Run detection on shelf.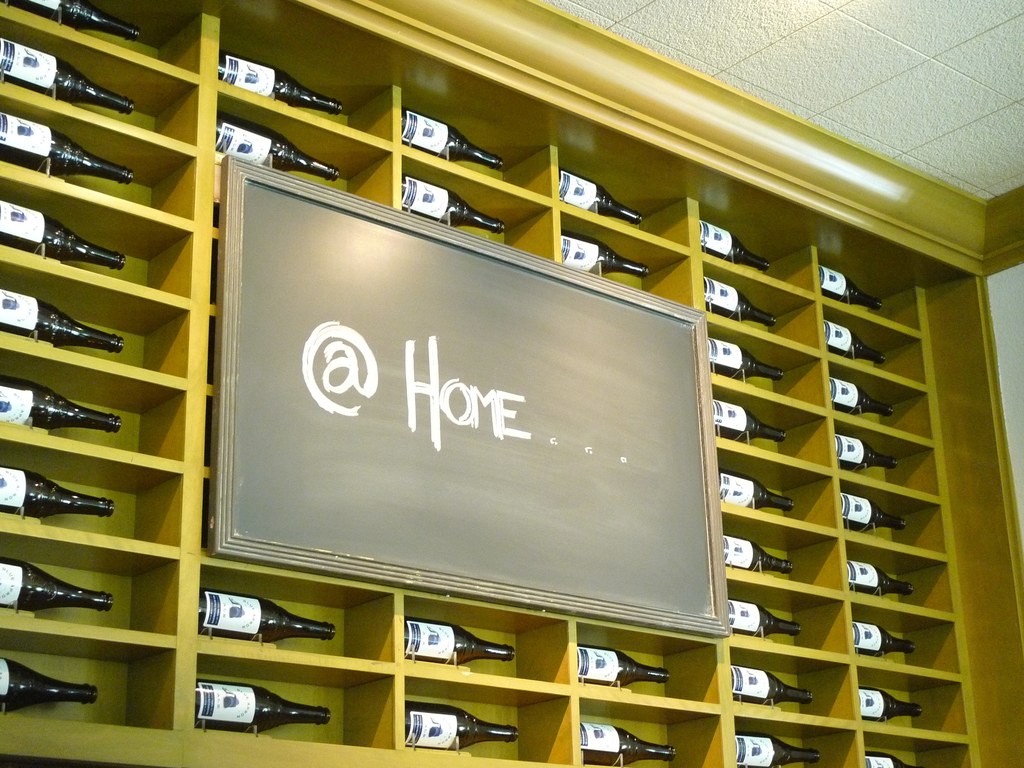
Result: pyautogui.locateOnScreen(854, 483, 954, 565).
